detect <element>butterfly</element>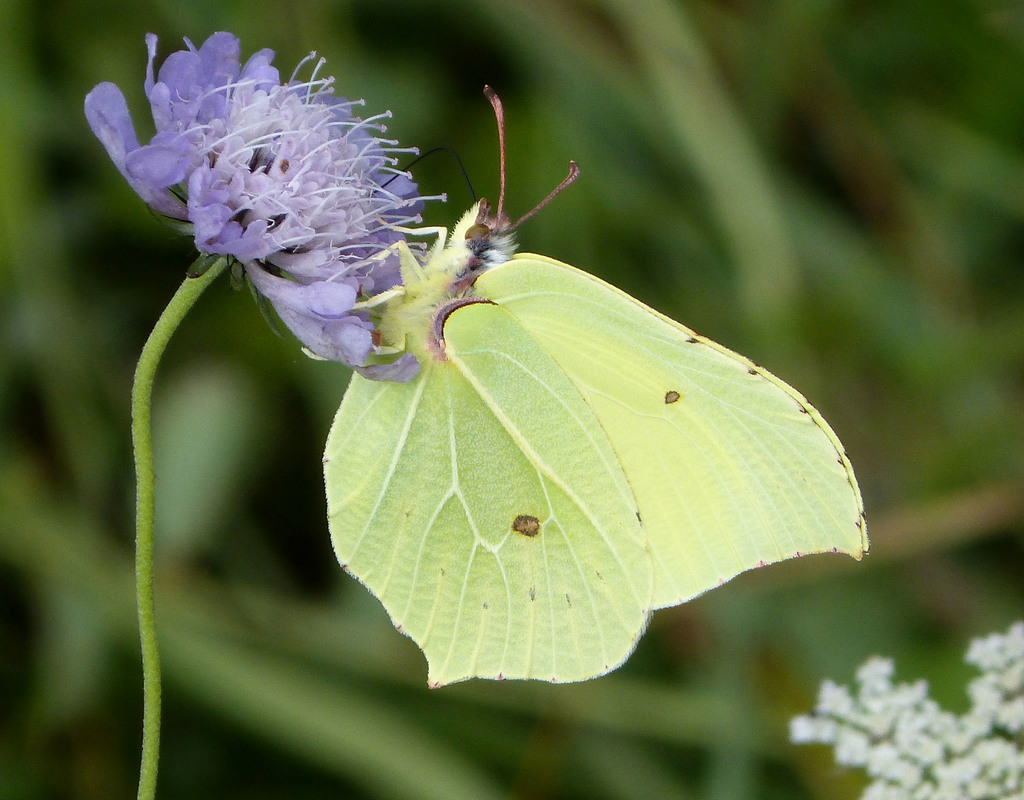
crop(319, 81, 870, 689)
